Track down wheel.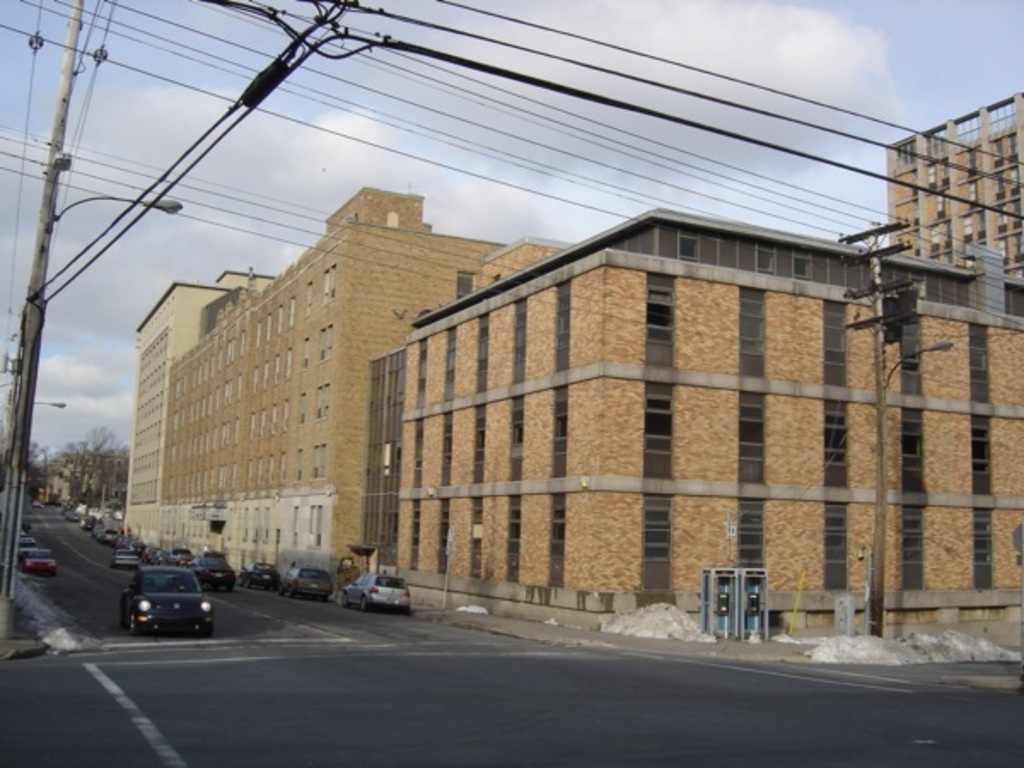
Tracked to Rect(121, 604, 126, 623).
